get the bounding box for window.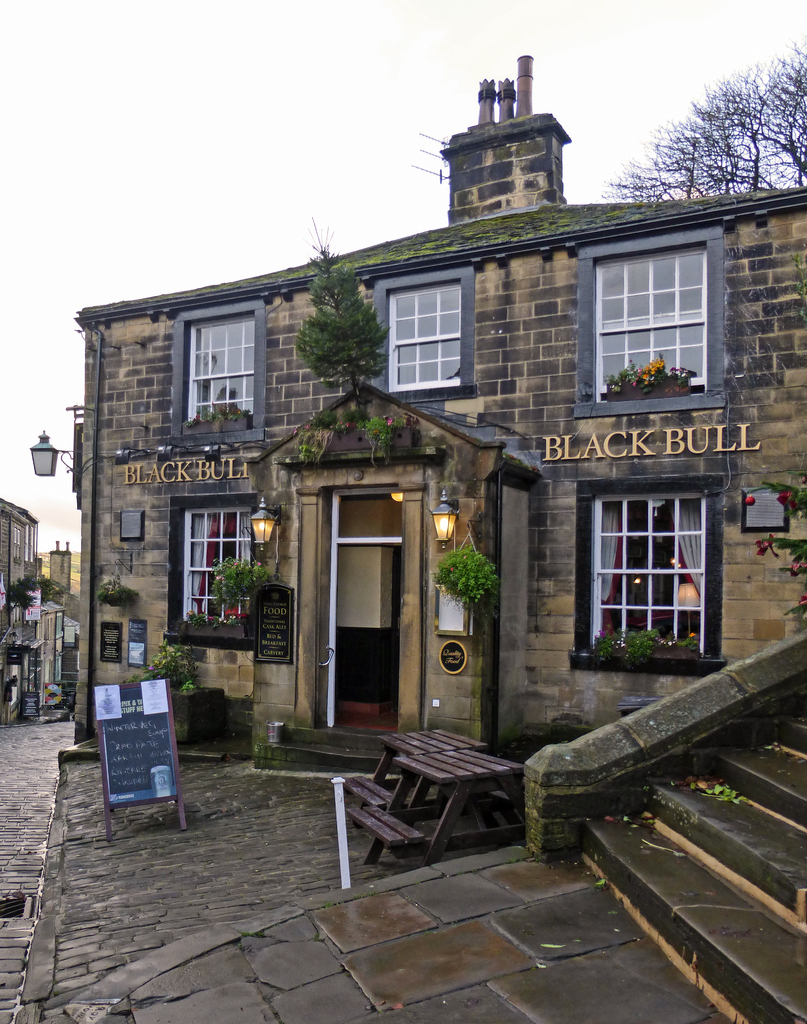
370:262:476:398.
